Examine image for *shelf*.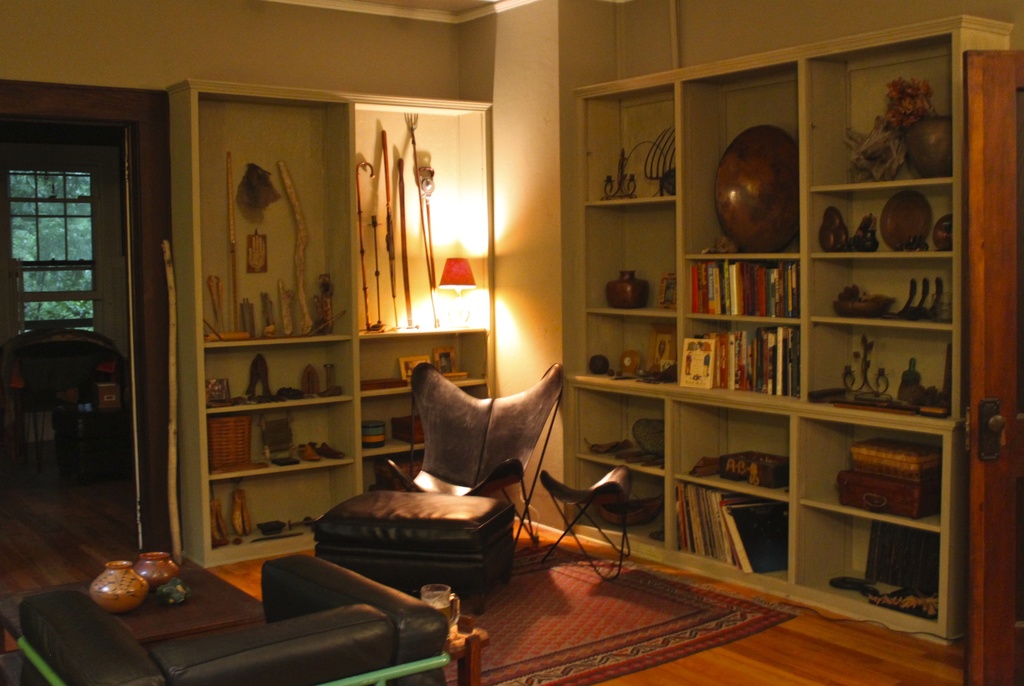
Examination result: Rect(568, 12, 1015, 639).
